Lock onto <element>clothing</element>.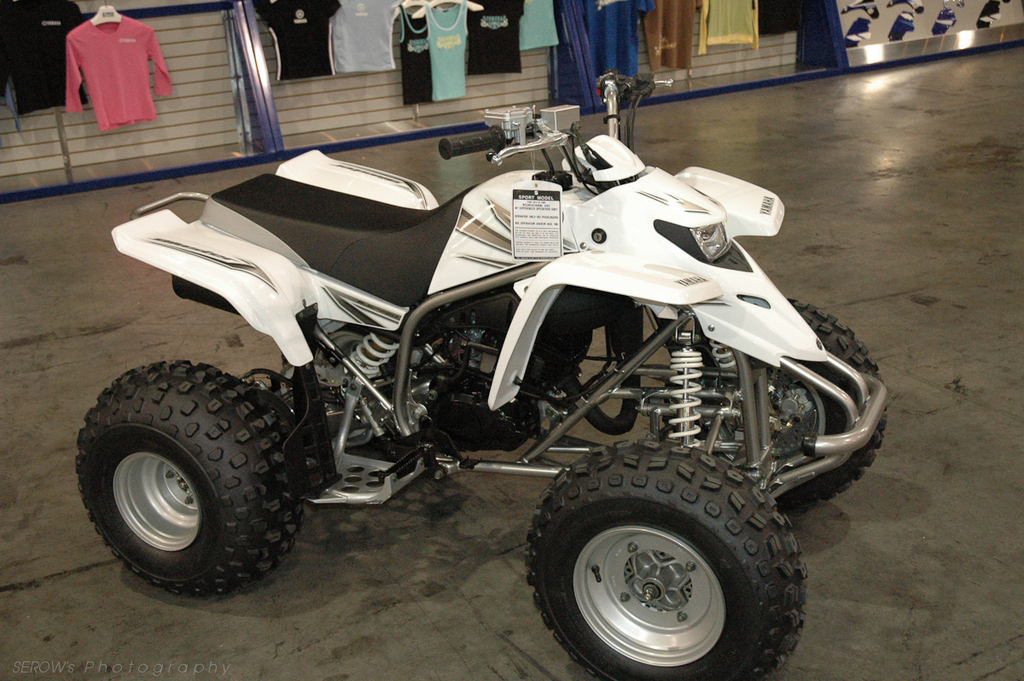
Locked: {"left": 395, "top": 9, "right": 429, "bottom": 104}.
